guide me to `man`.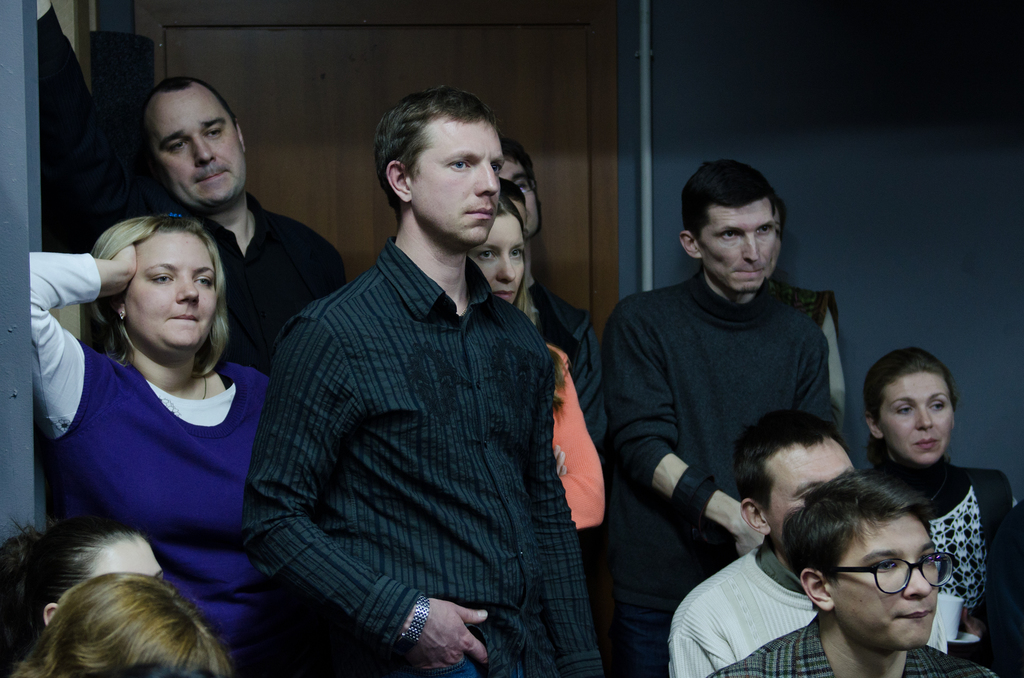
Guidance: Rect(598, 154, 842, 677).
